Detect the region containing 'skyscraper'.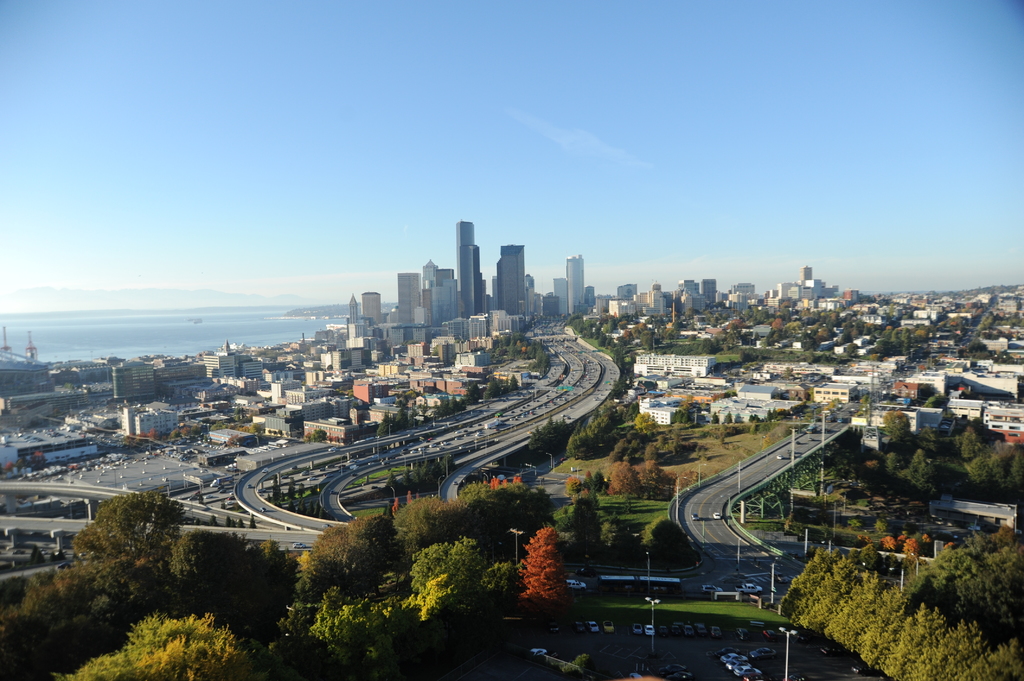
locate(496, 241, 533, 314).
